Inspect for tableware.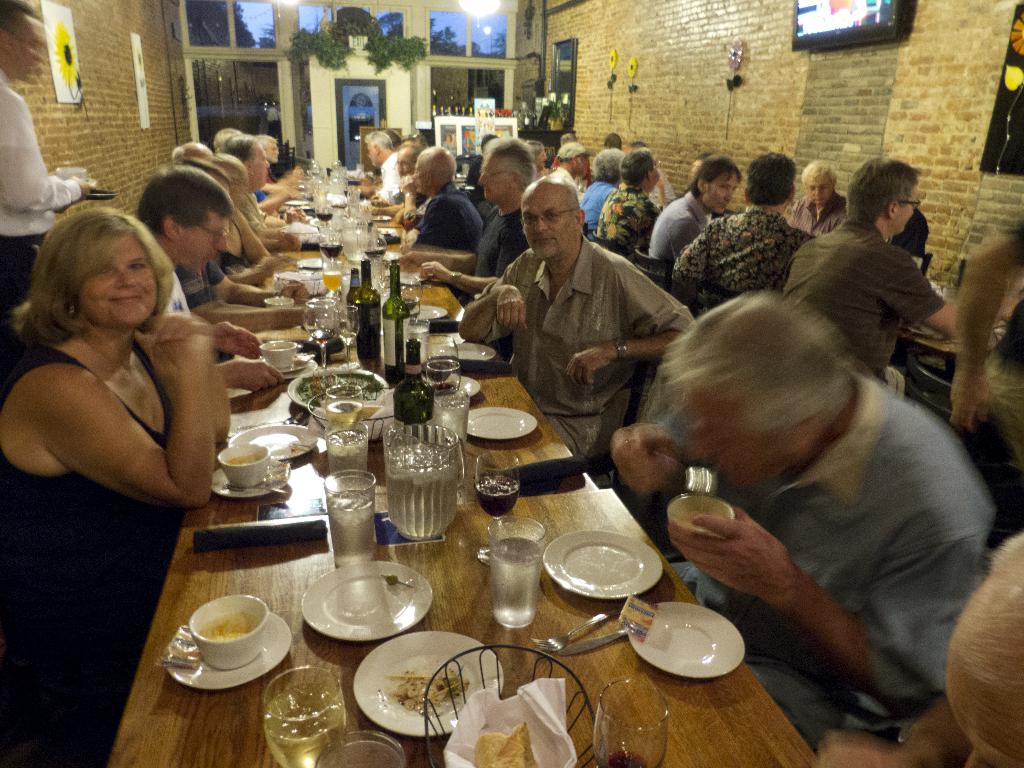
Inspection: {"left": 54, "top": 166, "right": 91, "bottom": 179}.
